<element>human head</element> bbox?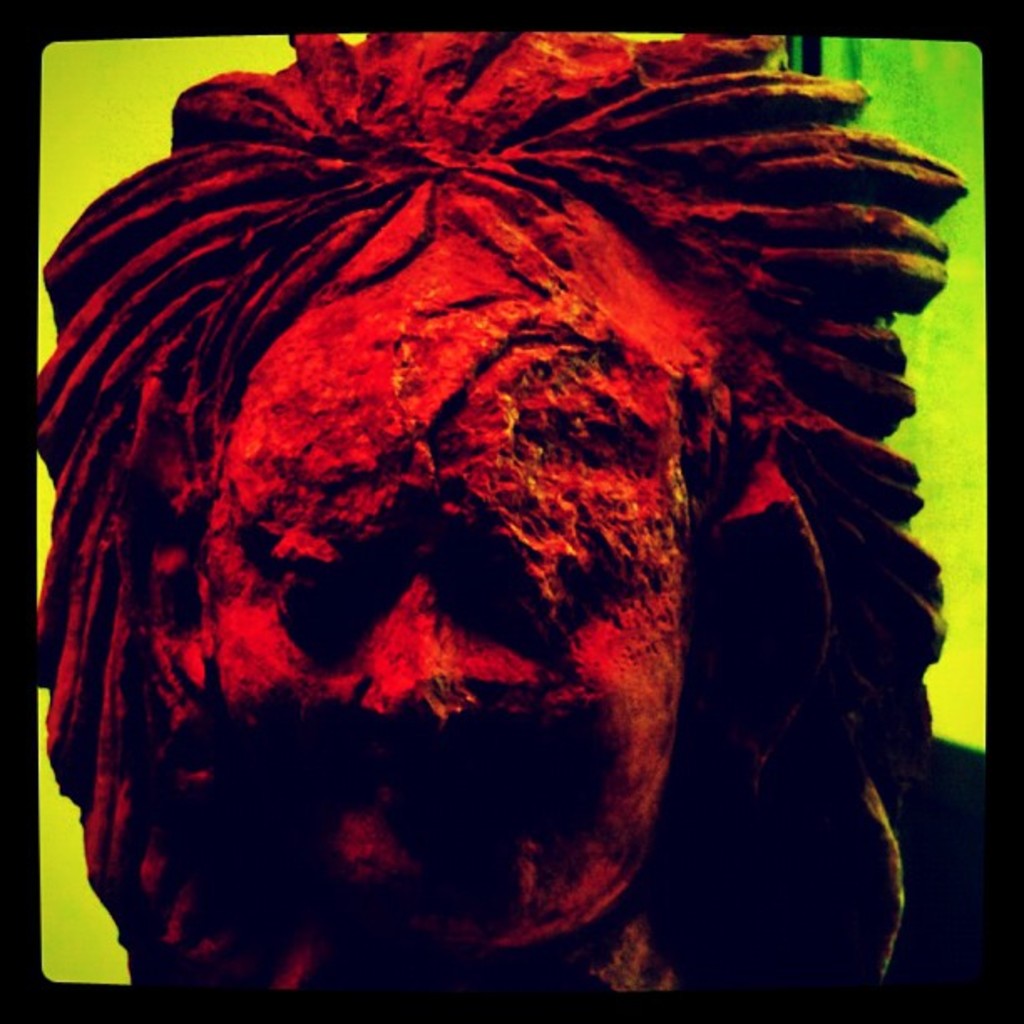
region(12, 84, 922, 1002)
